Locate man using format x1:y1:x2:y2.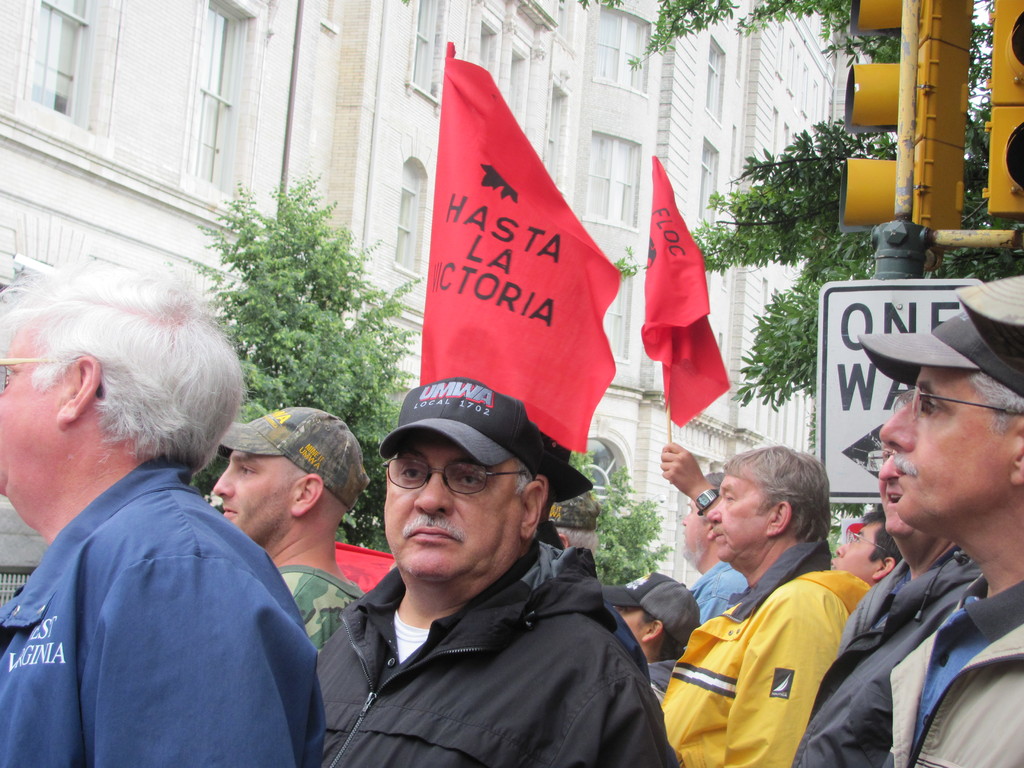
0:259:319:767.
